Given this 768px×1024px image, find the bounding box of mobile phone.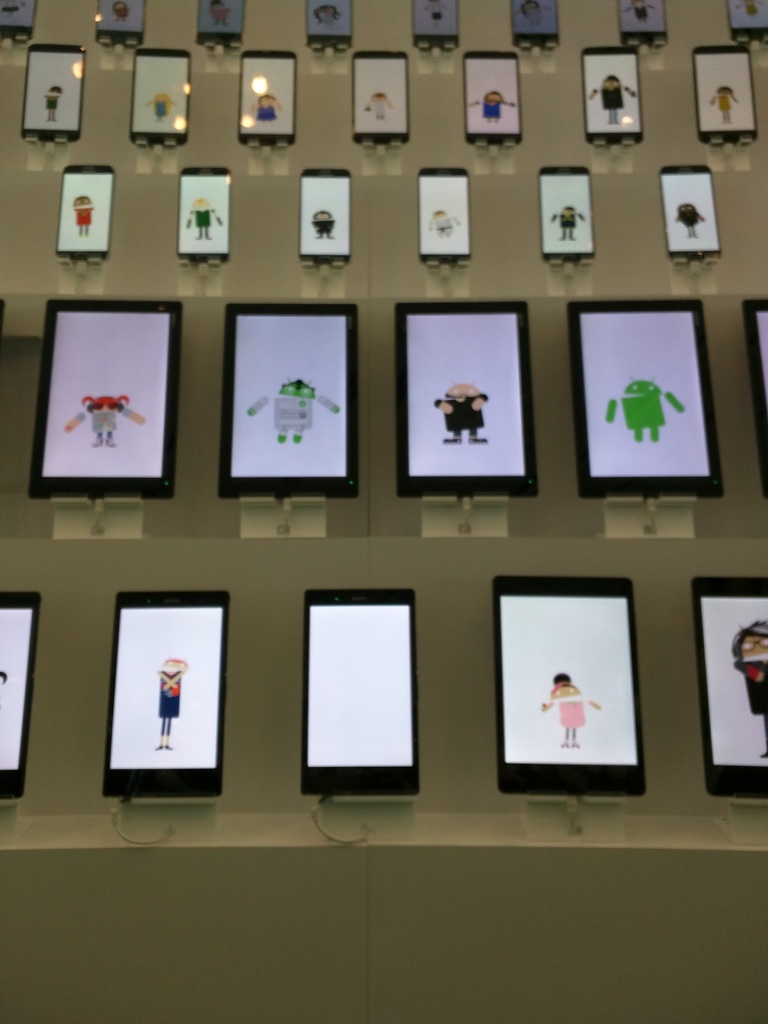
select_region(54, 161, 111, 256).
